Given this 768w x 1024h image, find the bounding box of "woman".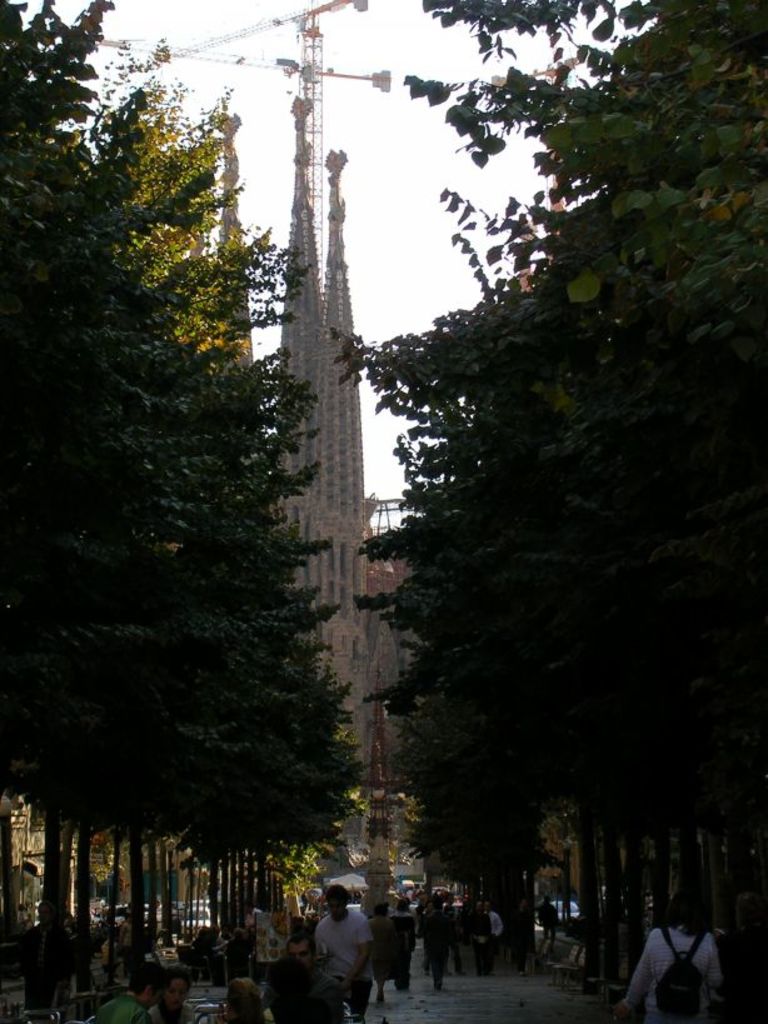
BBox(371, 903, 400, 1005).
